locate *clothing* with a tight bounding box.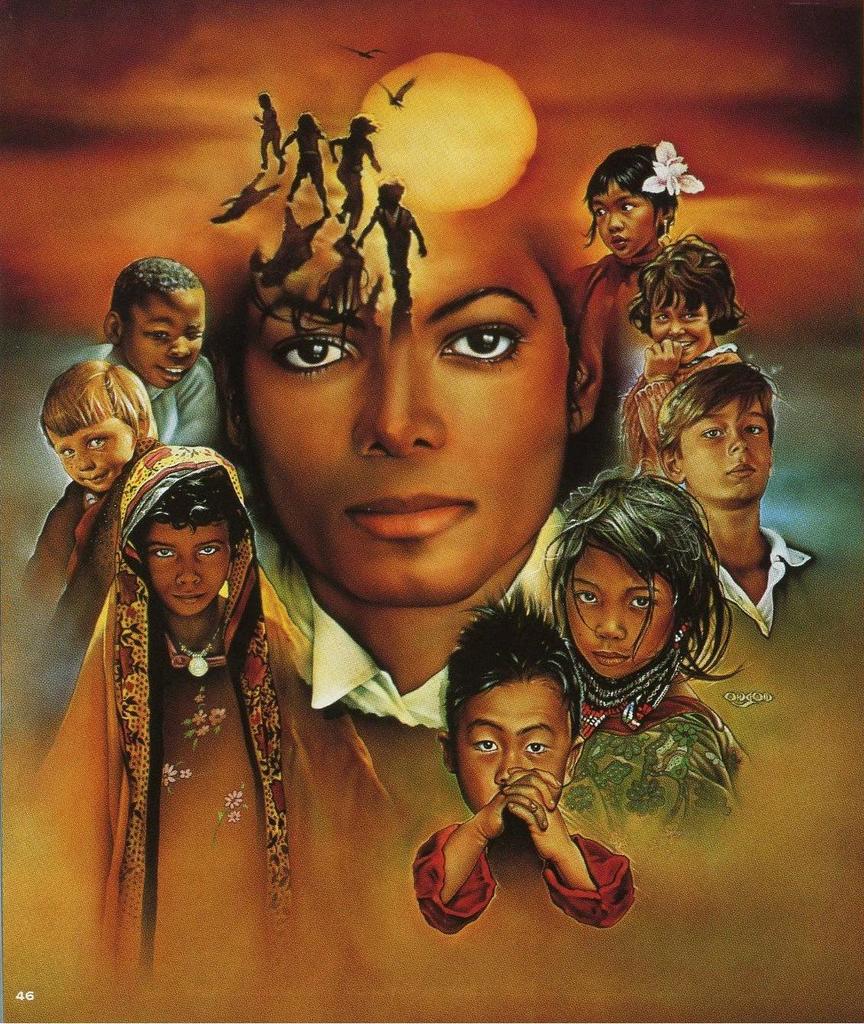
{"left": 23, "top": 410, "right": 412, "bottom": 987}.
